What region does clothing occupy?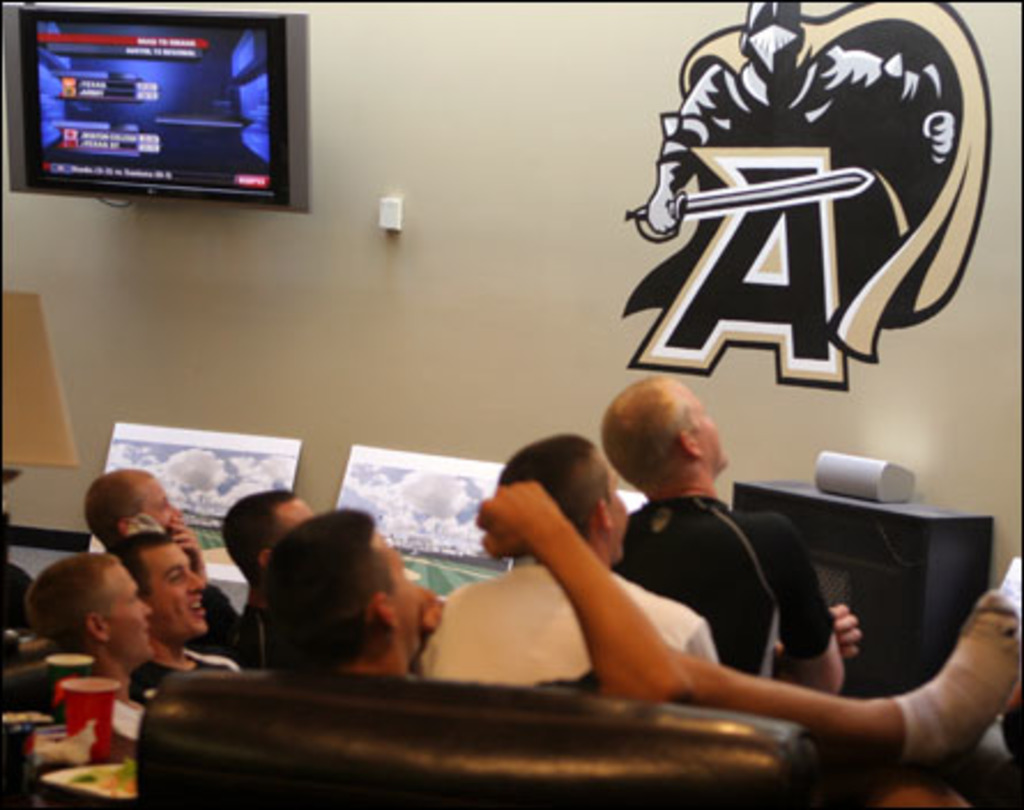
x1=232 y1=603 x2=269 y2=670.
